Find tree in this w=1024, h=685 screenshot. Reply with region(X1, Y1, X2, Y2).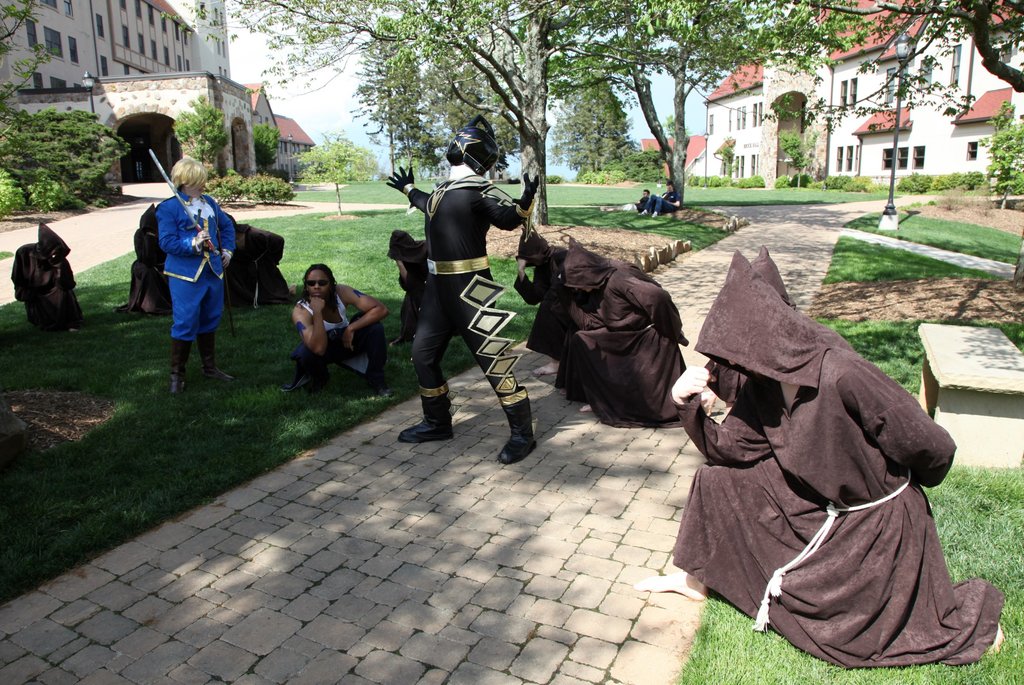
region(740, 0, 1023, 138).
